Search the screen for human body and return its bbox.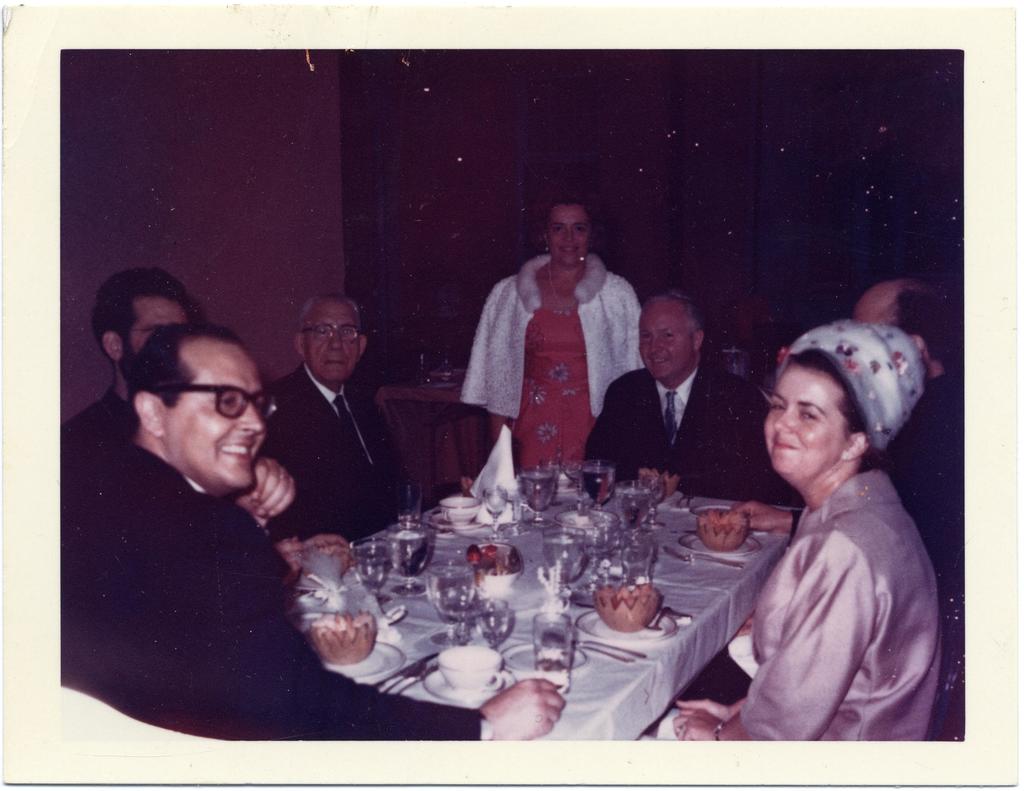
Found: 661 315 966 745.
